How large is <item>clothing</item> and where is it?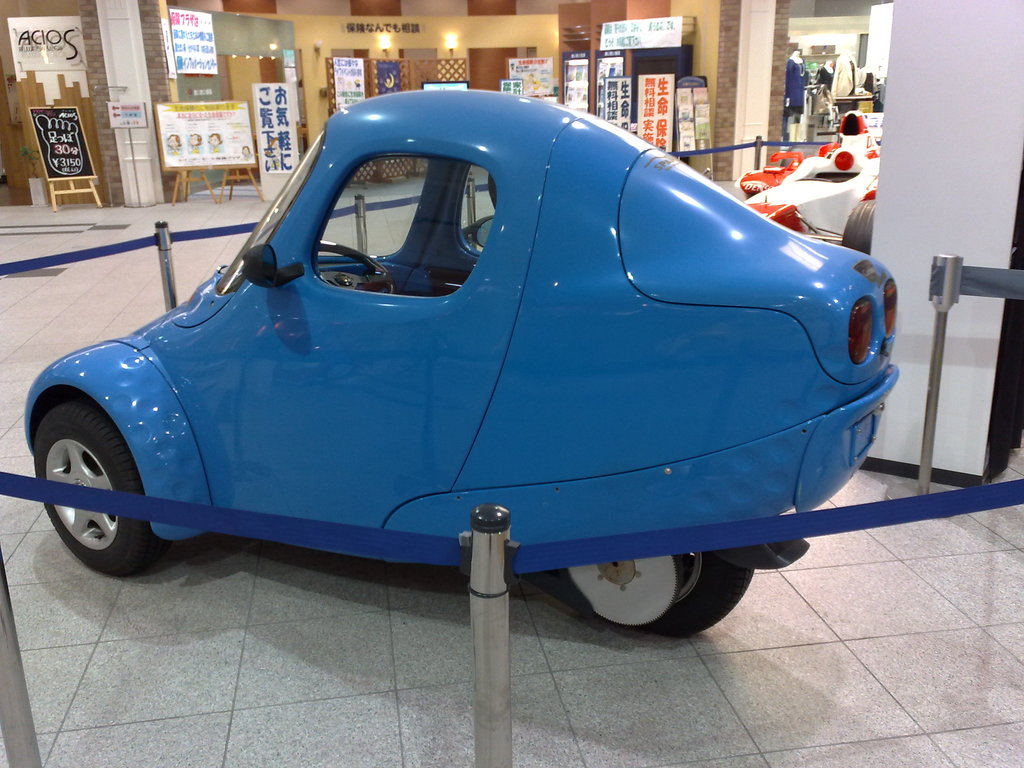
Bounding box: crop(212, 144, 220, 150).
